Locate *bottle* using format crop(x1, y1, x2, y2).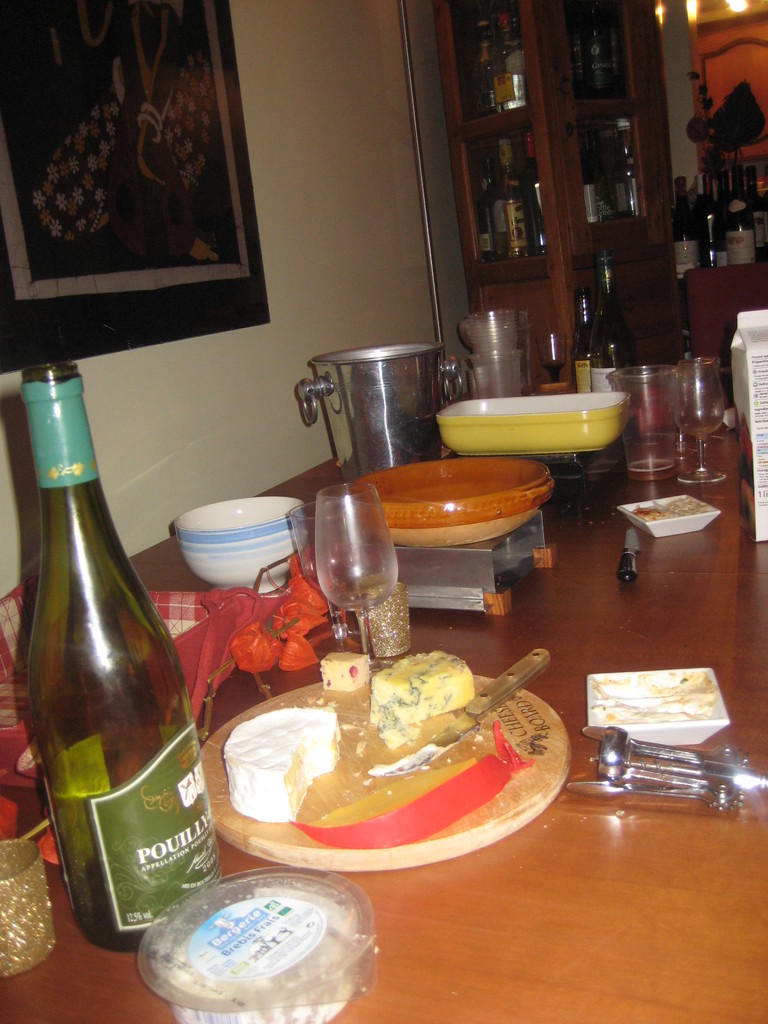
crop(742, 163, 767, 266).
